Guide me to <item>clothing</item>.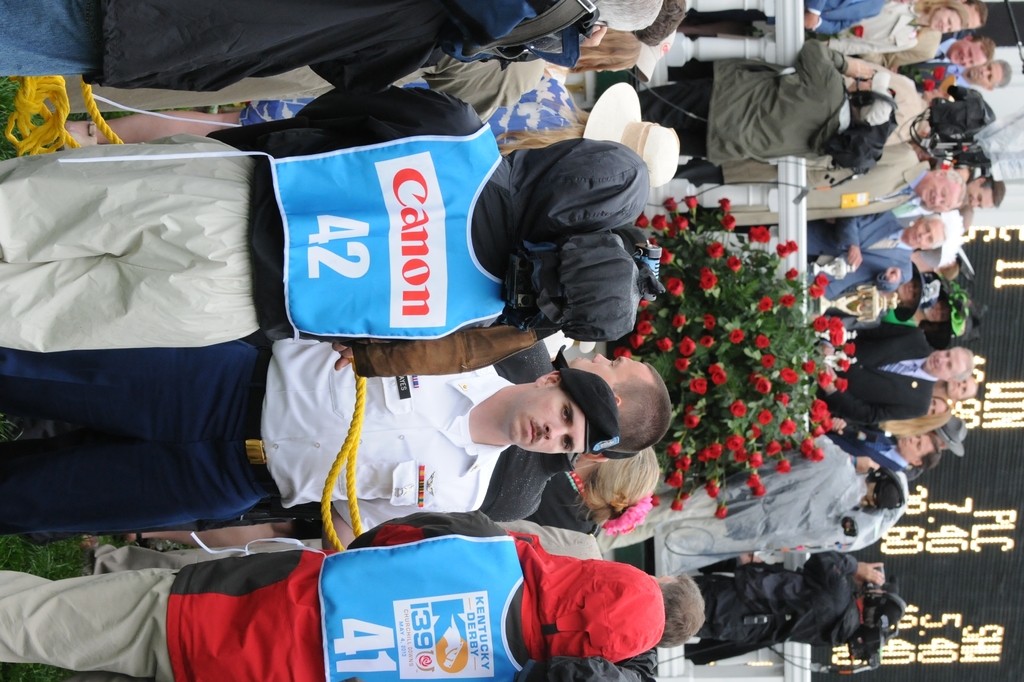
Guidance: (884,34,940,63).
